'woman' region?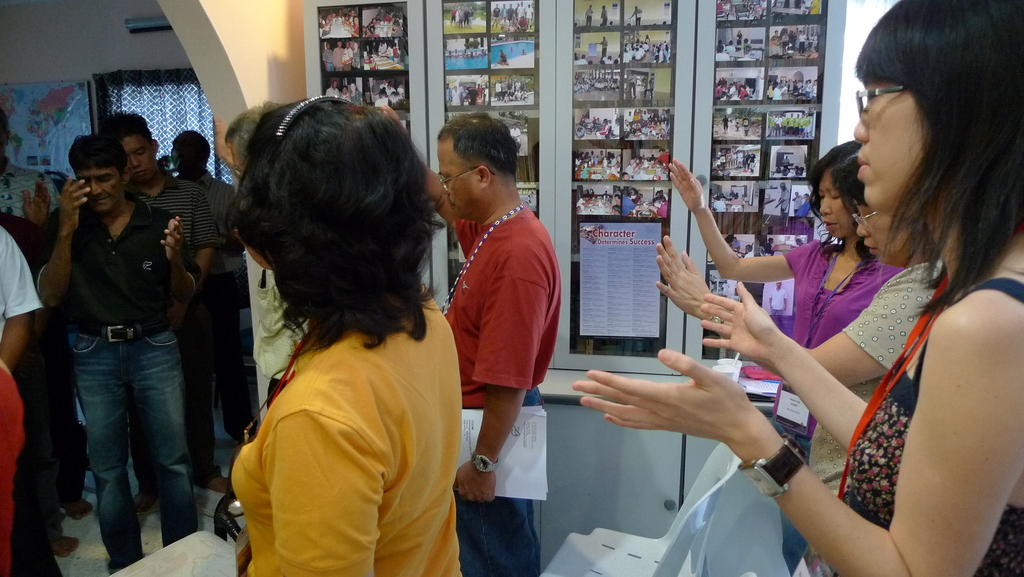
pyautogui.locateOnScreen(650, 154, 951, 500)
